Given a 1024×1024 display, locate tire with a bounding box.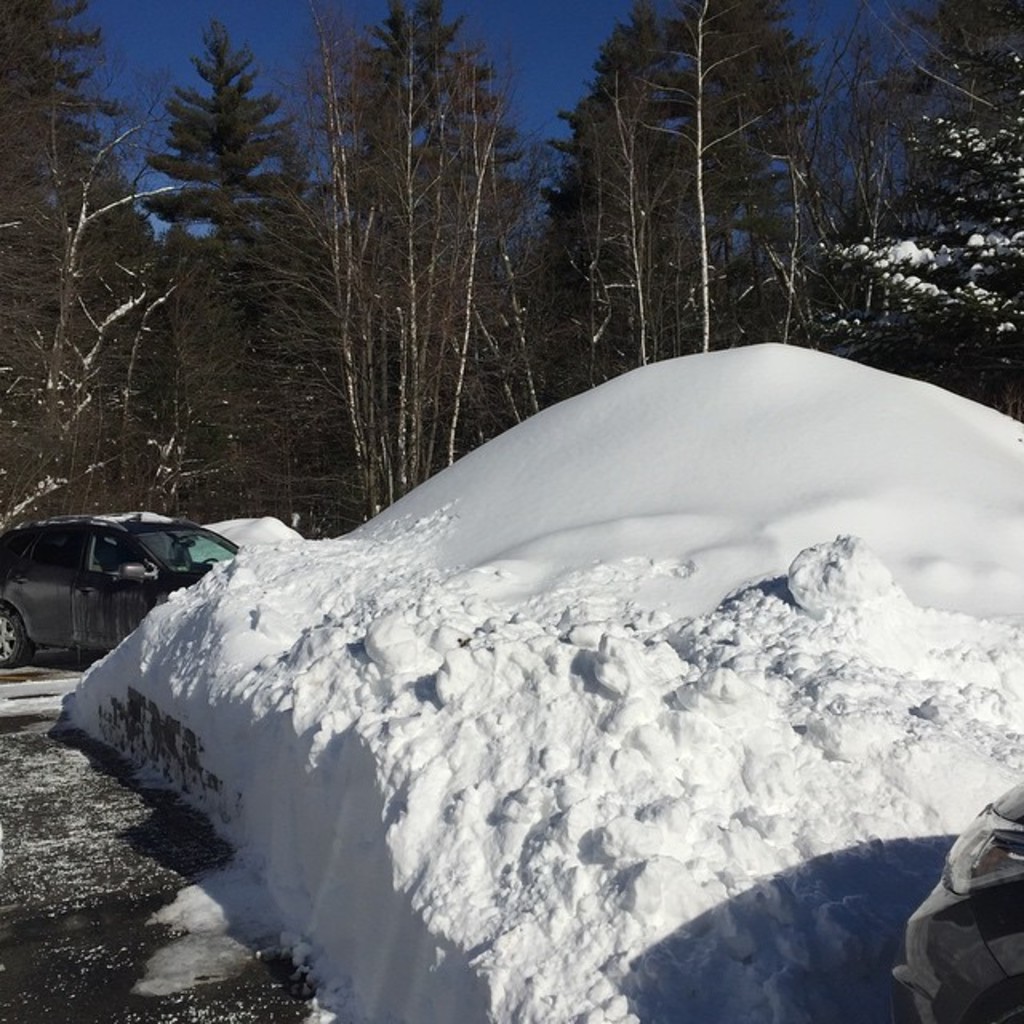
Located: (0, 592, 34, 667).
